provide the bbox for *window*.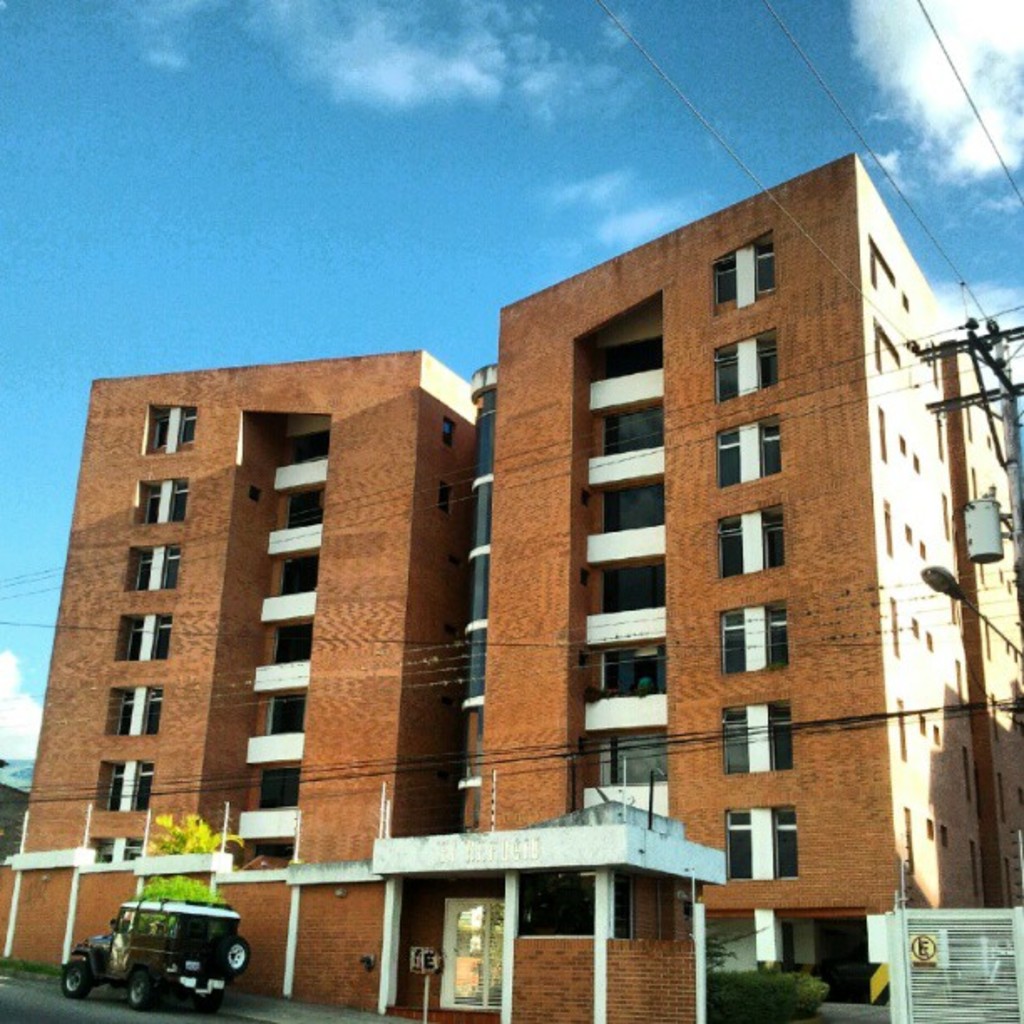
select_region(723, 806, 800, 875).
